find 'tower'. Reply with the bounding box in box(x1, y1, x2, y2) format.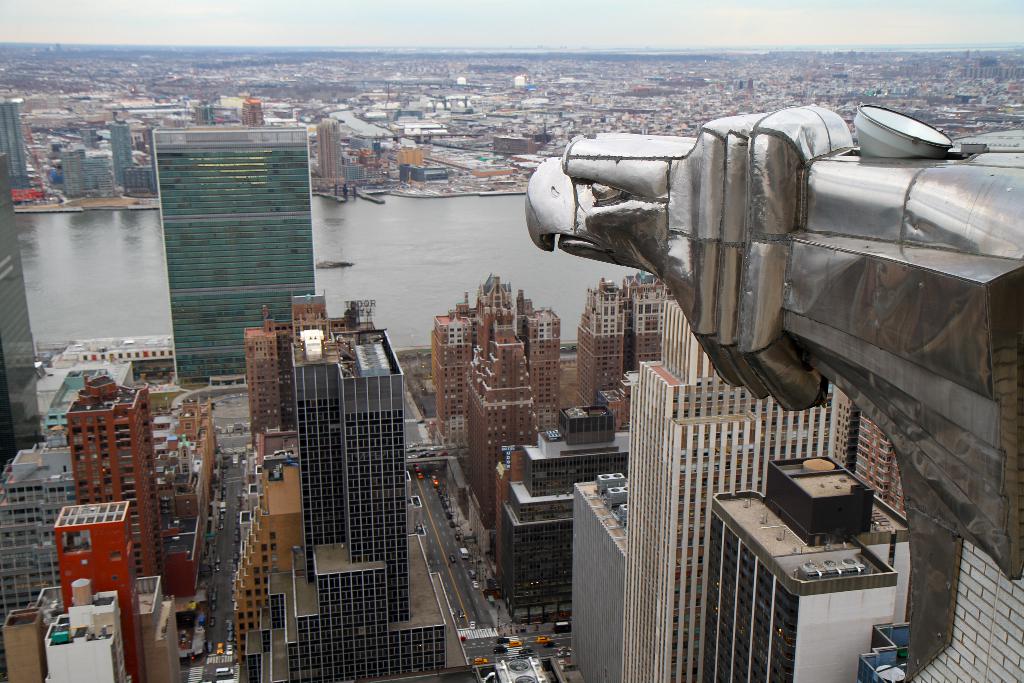
box(430, 299, 479, 425).
